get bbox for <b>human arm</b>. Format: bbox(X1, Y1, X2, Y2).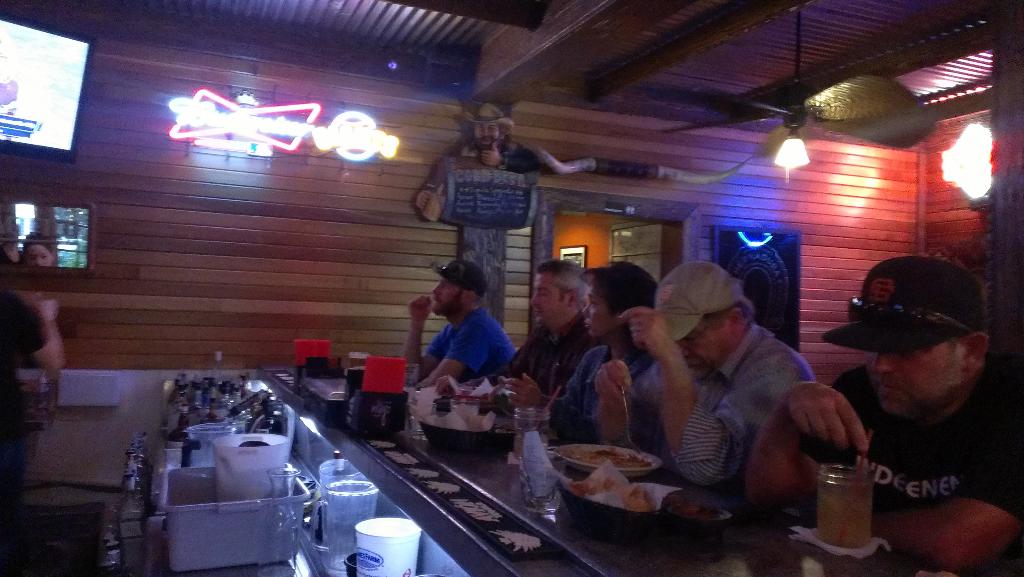
bbox(467, 328, 538, 388).
